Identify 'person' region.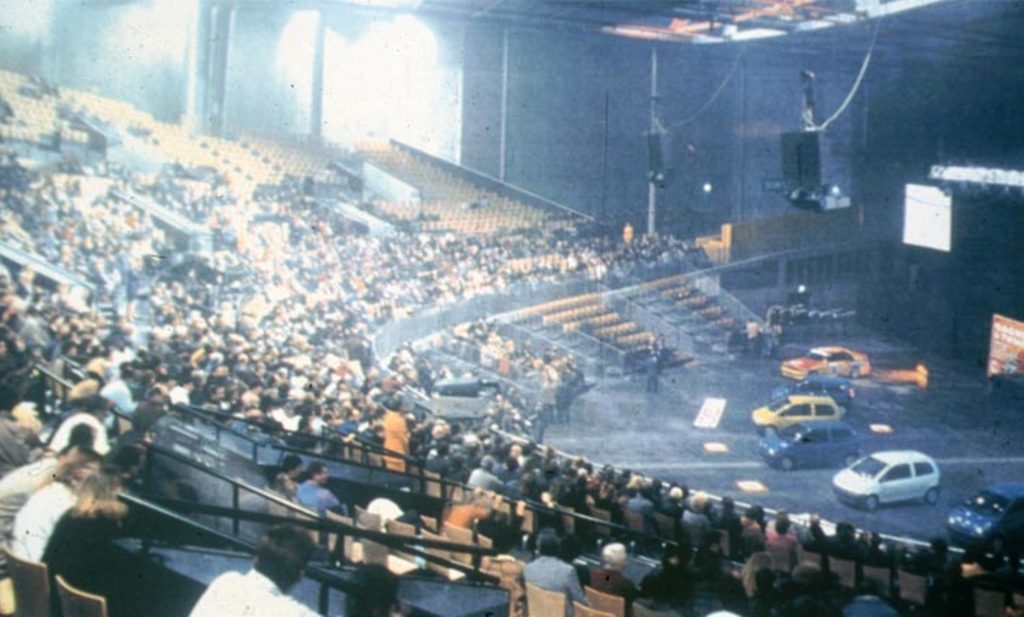
Region: left=254, top=454, right=301, bottom=516.
